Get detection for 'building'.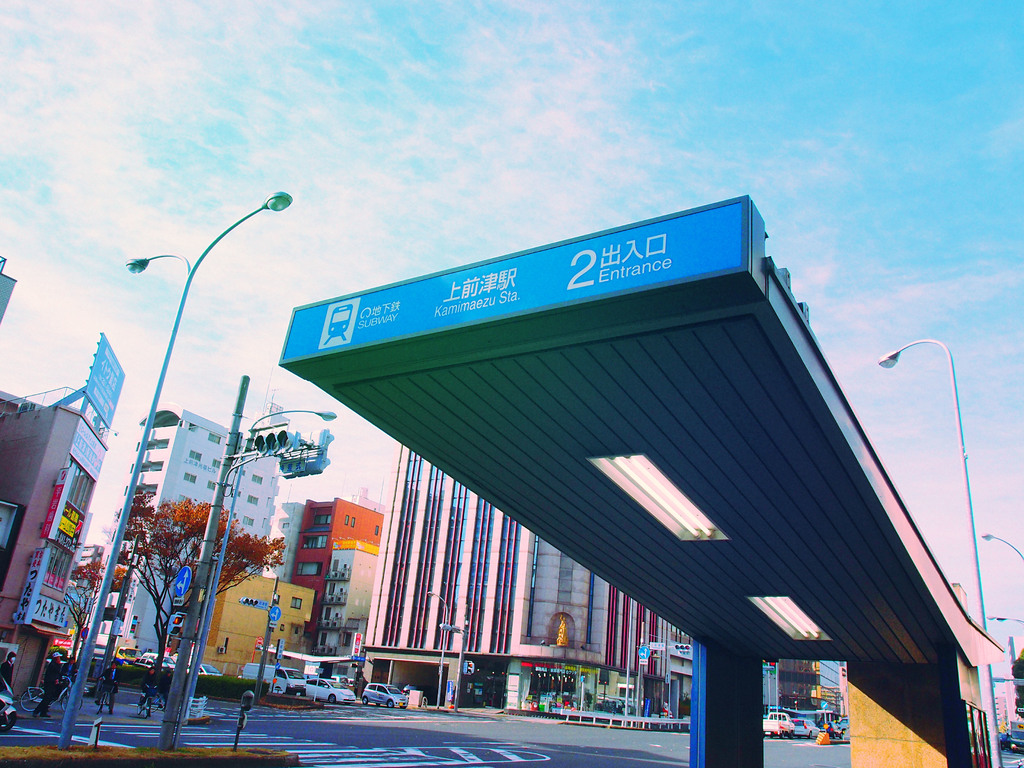
Detection: l=259, t=504, r=305, b=583.
